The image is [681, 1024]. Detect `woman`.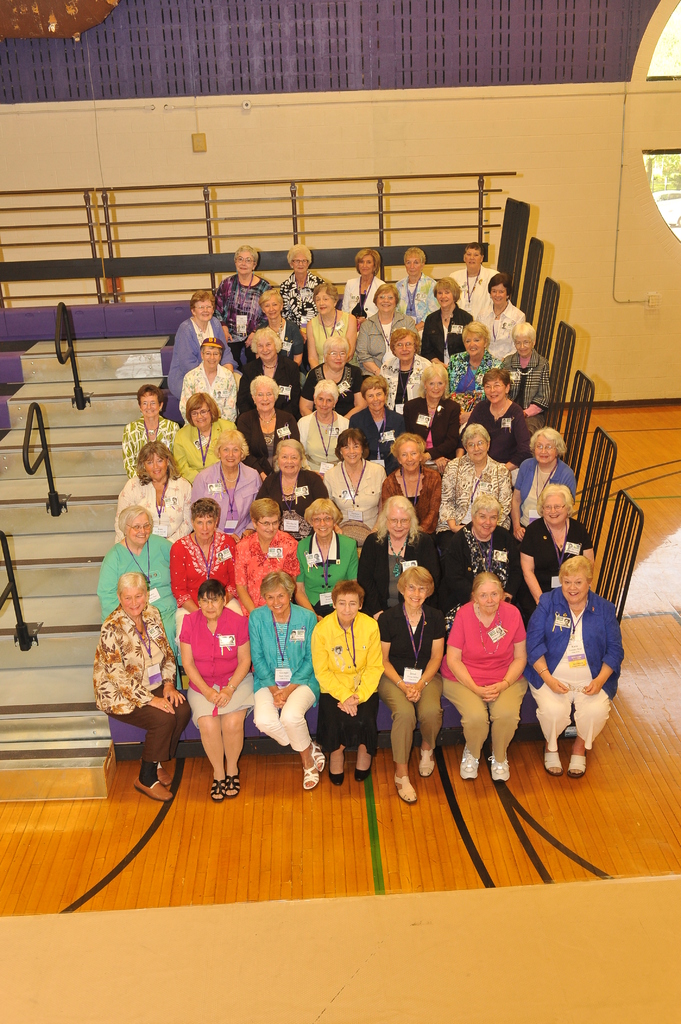
Detection: x1=401 y1=367 x2=464 y2=476.
